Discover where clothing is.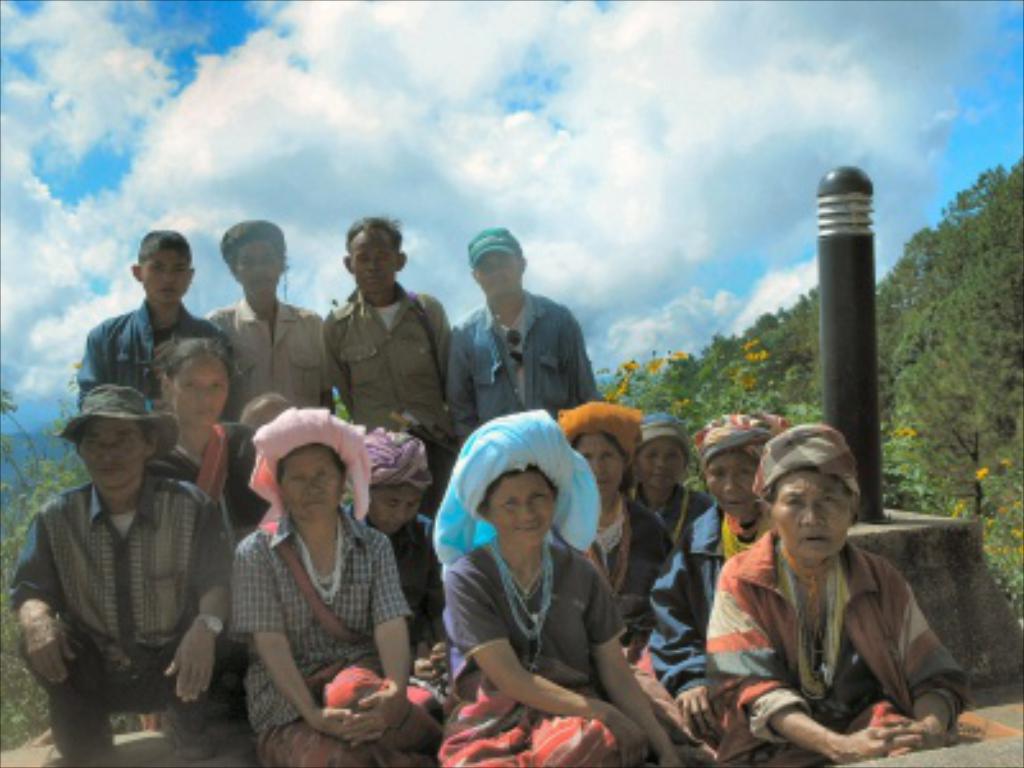
Discovered at {"left": 456, "top": 302, "right": 599, "bottom": 430}.
